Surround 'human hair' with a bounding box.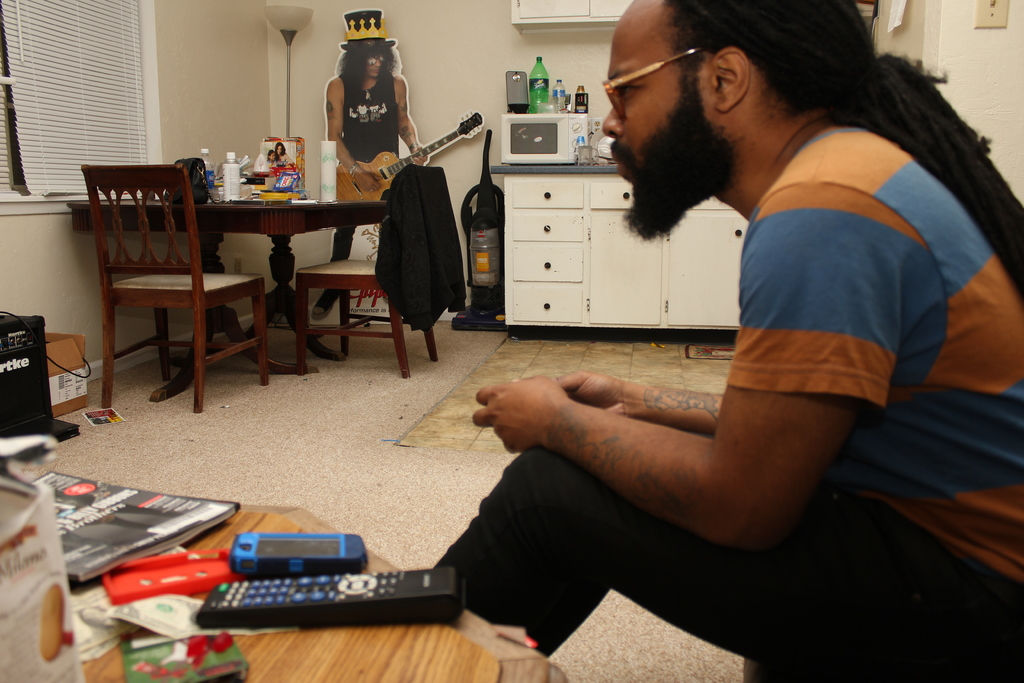
[left=657, top=0, right=1023, bottom=296].
